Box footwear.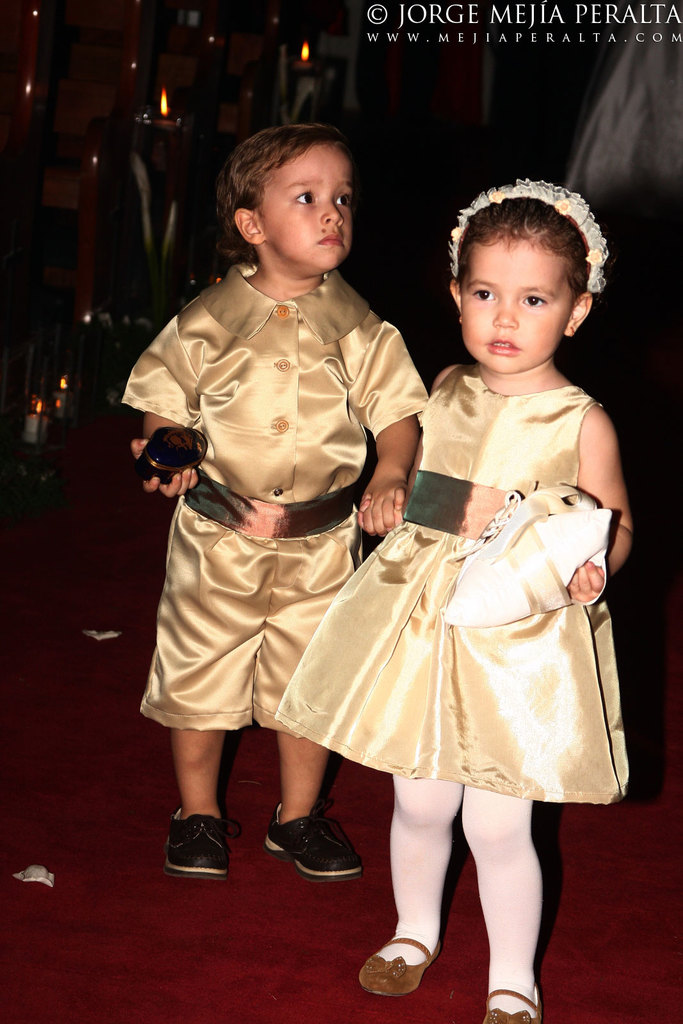
bbox=(261, 800, 366, 882).
